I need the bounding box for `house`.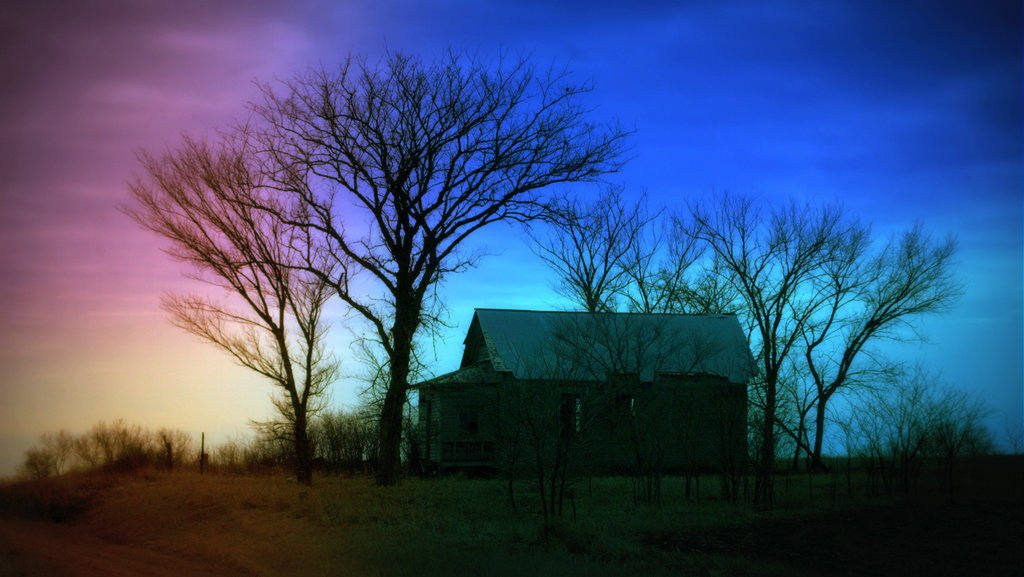
Here it is: {"x1": 418, "y1": 288, "x2": 760, "y2": 503}.
